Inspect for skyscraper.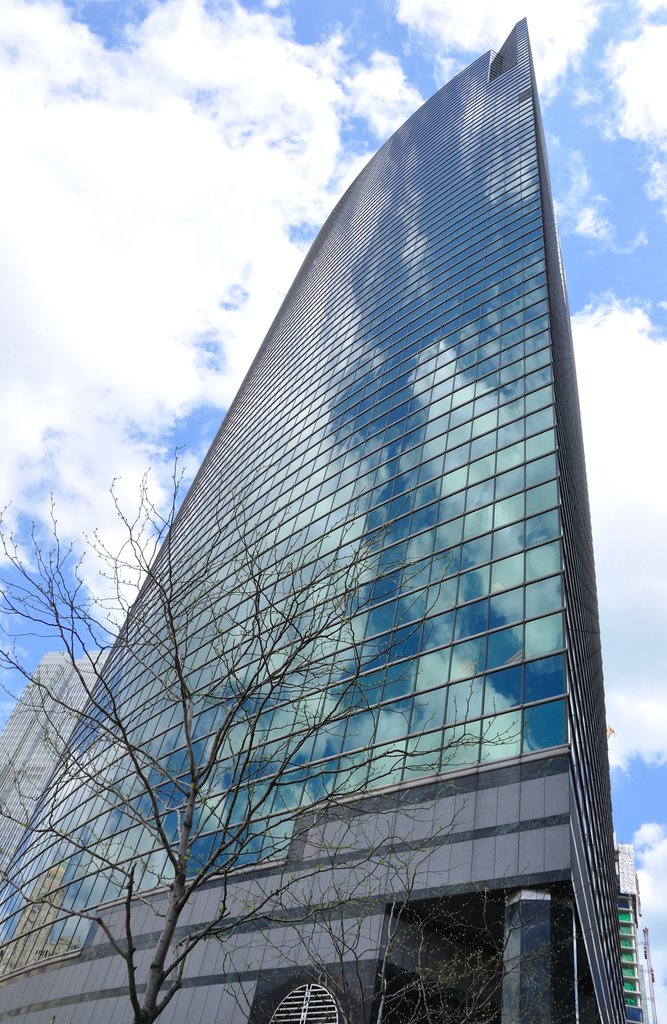
Inspection: (left=1, top=643, right=118, bottom=869).
